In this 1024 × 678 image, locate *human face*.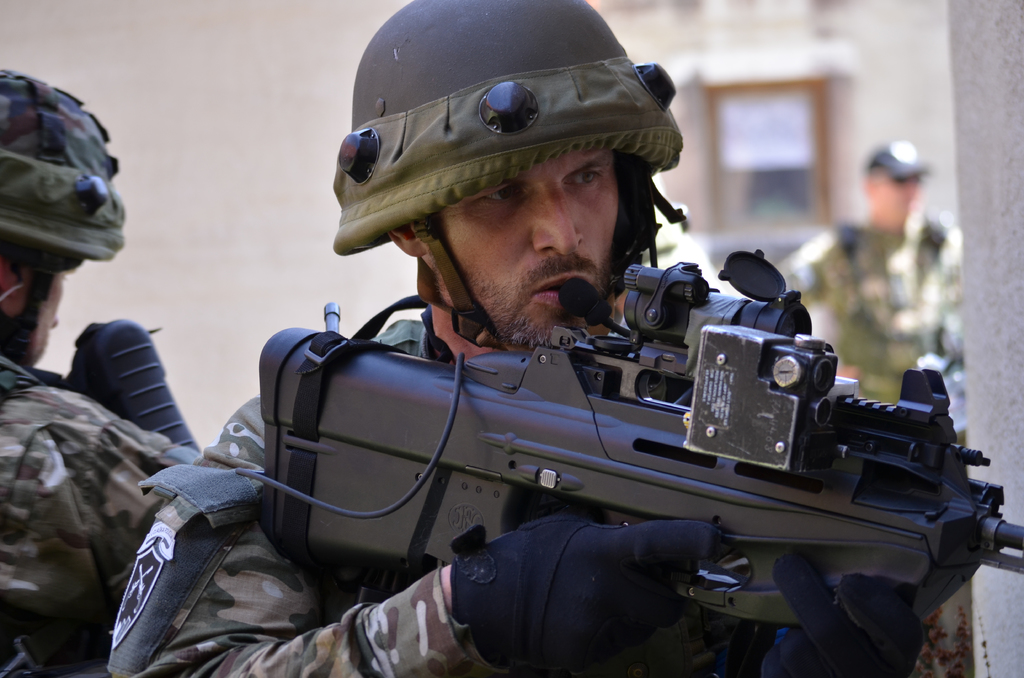
Bounding box: (x1=406, y1=149, x2=624, y2=352).
